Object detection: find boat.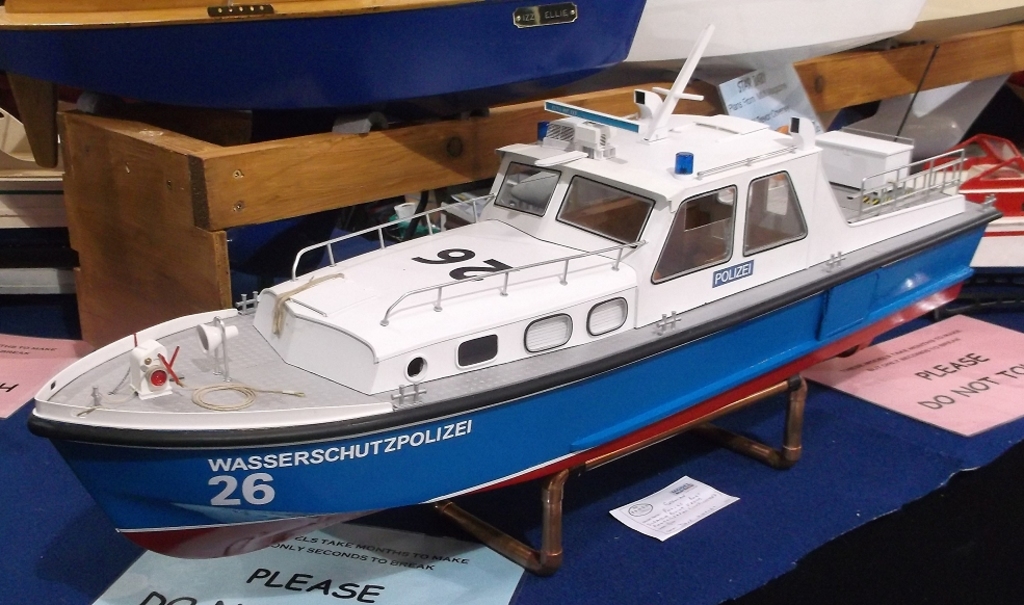
bbox(76, 23, 1023, 515).
